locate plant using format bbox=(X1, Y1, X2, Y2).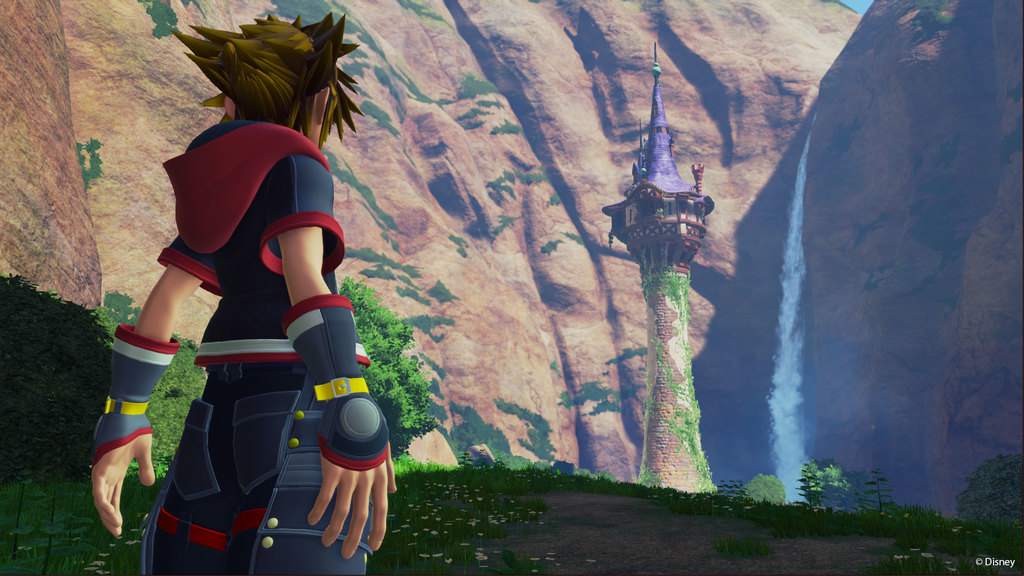
bbox=(607, 195, 720, 496).
